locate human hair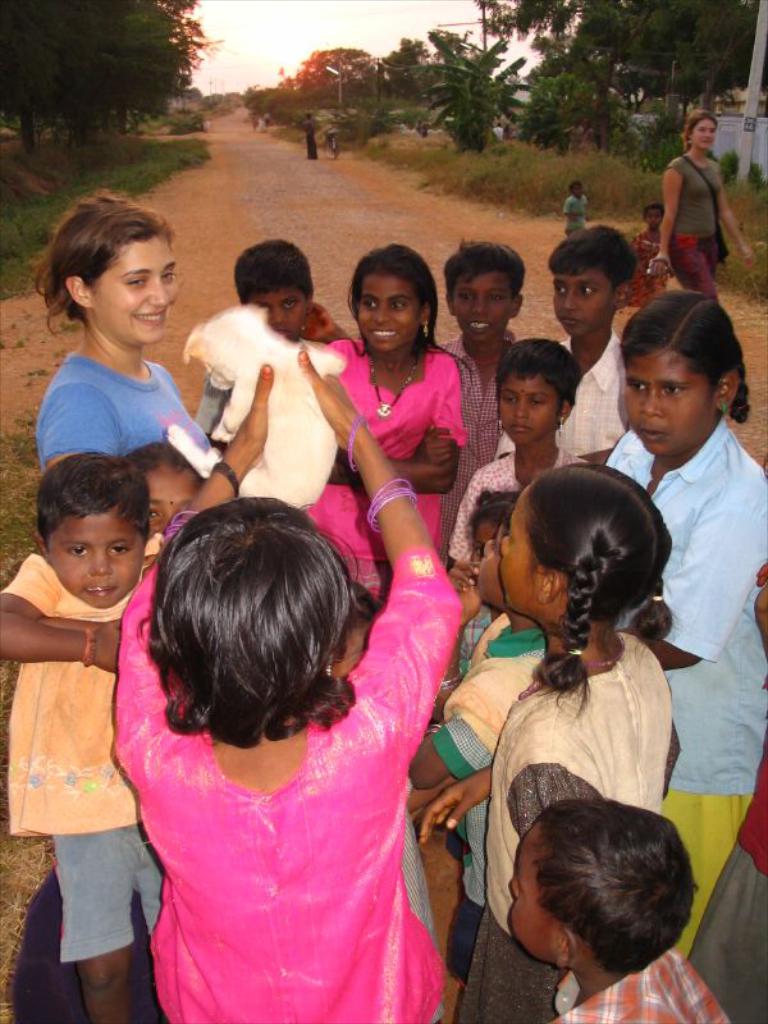
left=467, top=486, right=527, bottom=544
